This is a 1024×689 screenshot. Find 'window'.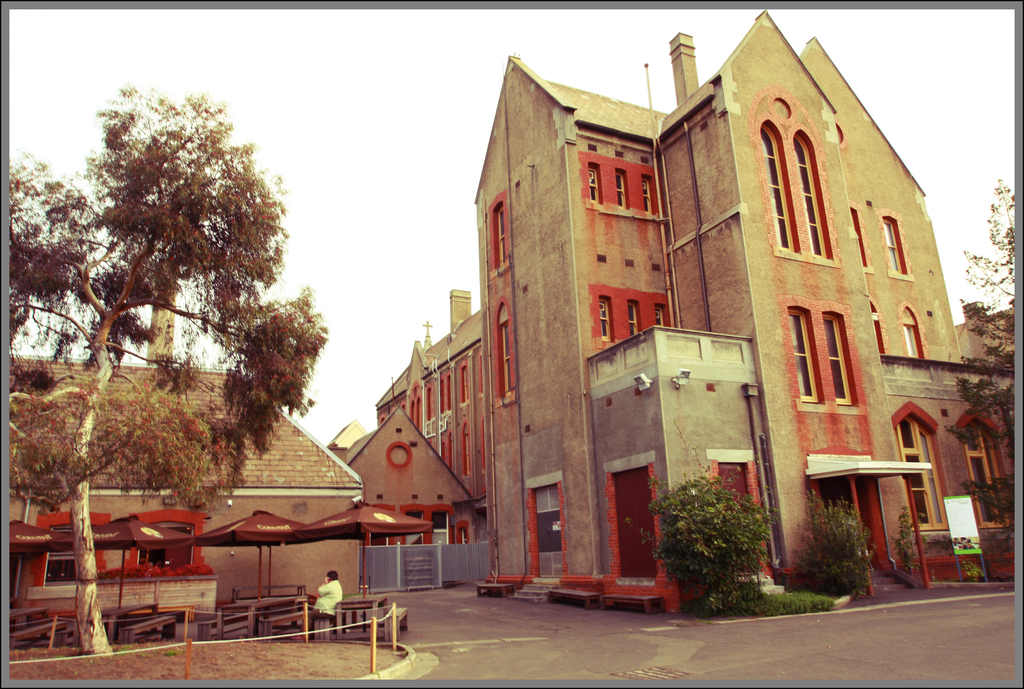
Bounding box: crop(881, 214, 913, 280).
